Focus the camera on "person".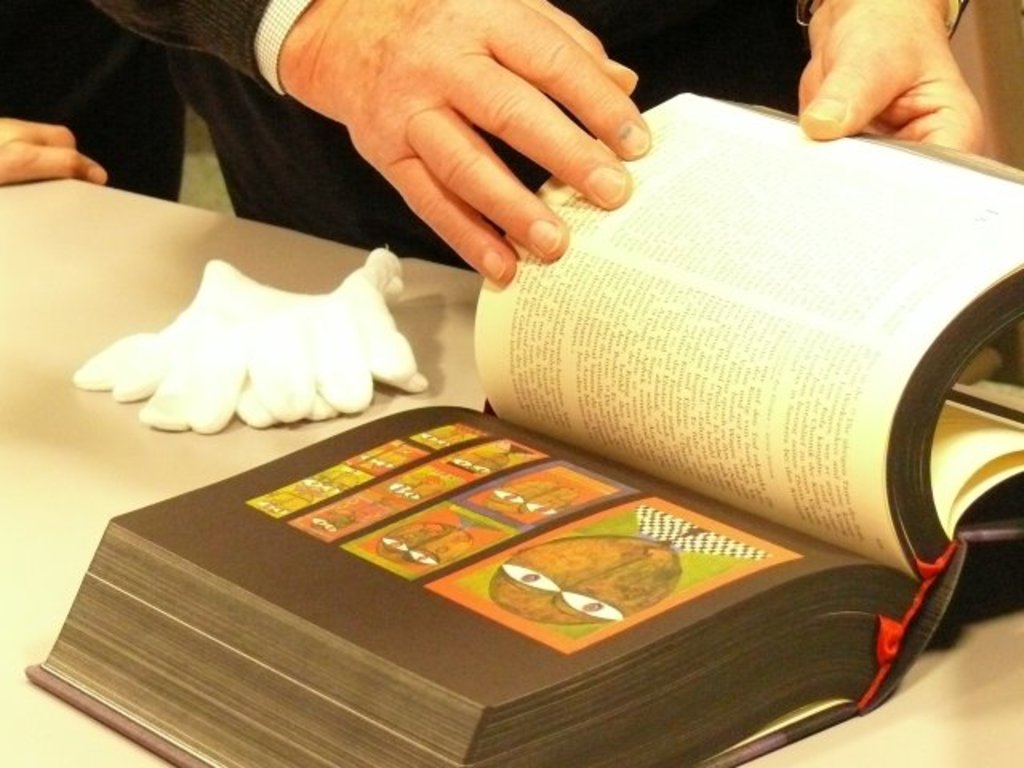
Focus region: detection(0, 0, 182, 206).
